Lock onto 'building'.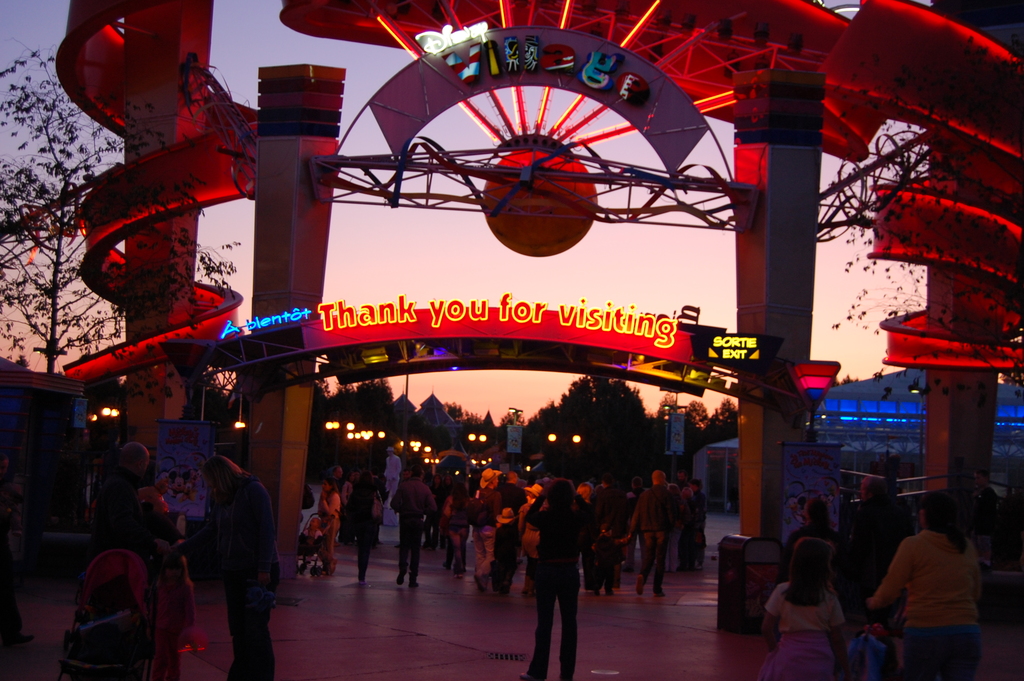
Locked: BBox(814, 364, 1023, 531).
